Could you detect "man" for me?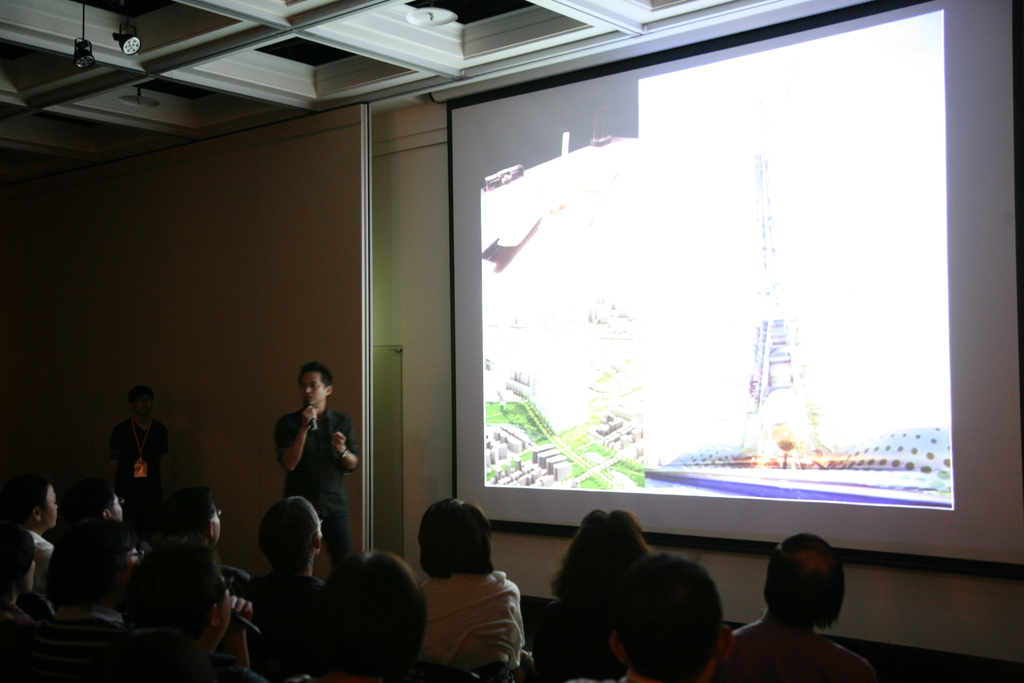
Detection result: <region>271, 361, 365, 555</region>.
